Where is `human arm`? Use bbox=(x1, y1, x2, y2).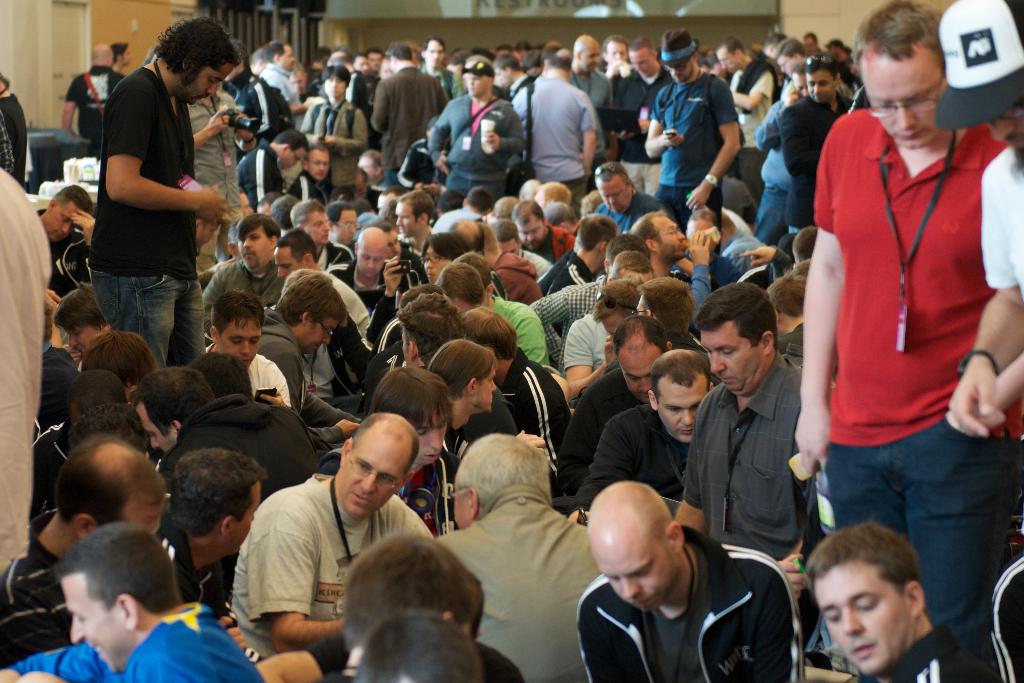
bbox=(362, 255, 404, 348).
